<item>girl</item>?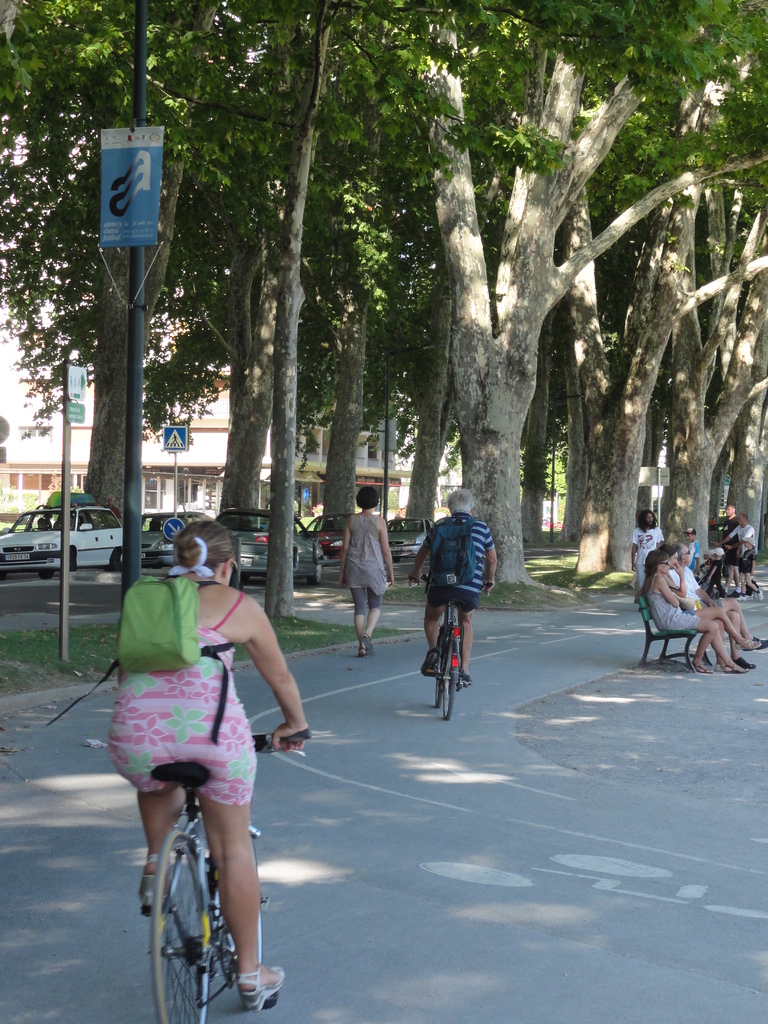
641, 548, 746, 672
